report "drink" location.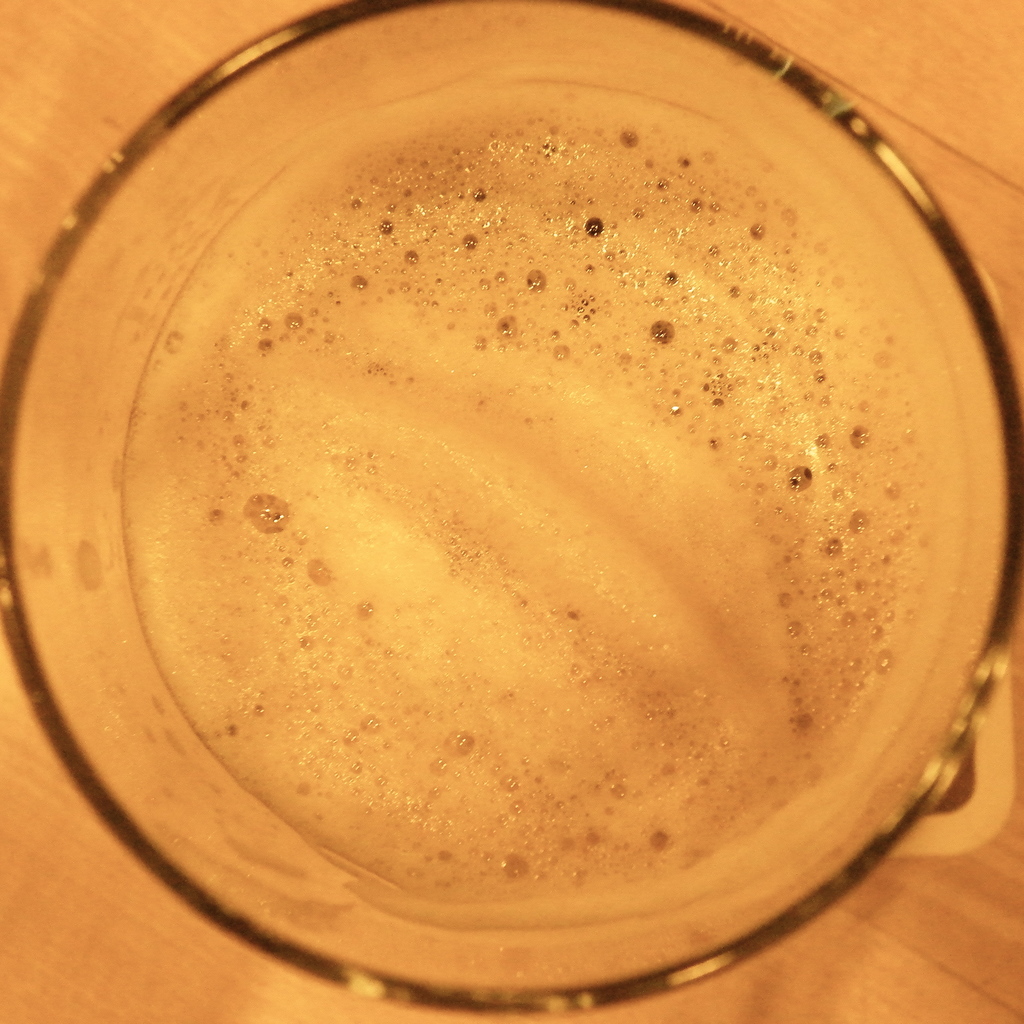
Report: <region>114, 78, 945, 927</region>.
